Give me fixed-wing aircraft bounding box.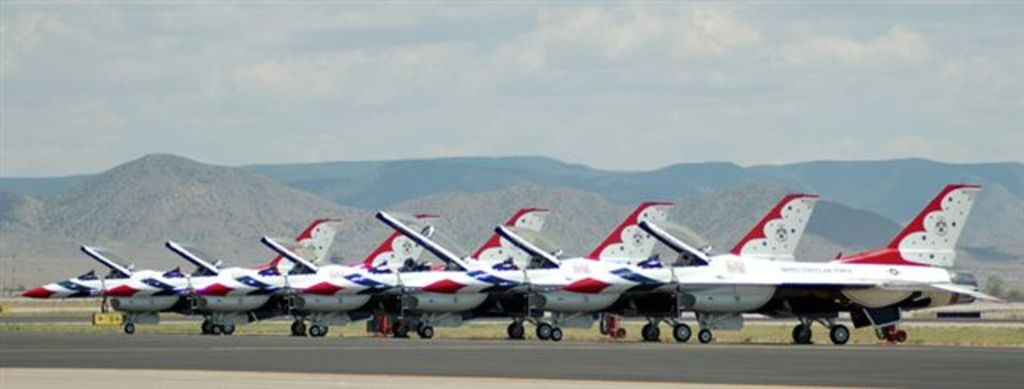
x1=483, y1=200, x2=819, y2=341.
